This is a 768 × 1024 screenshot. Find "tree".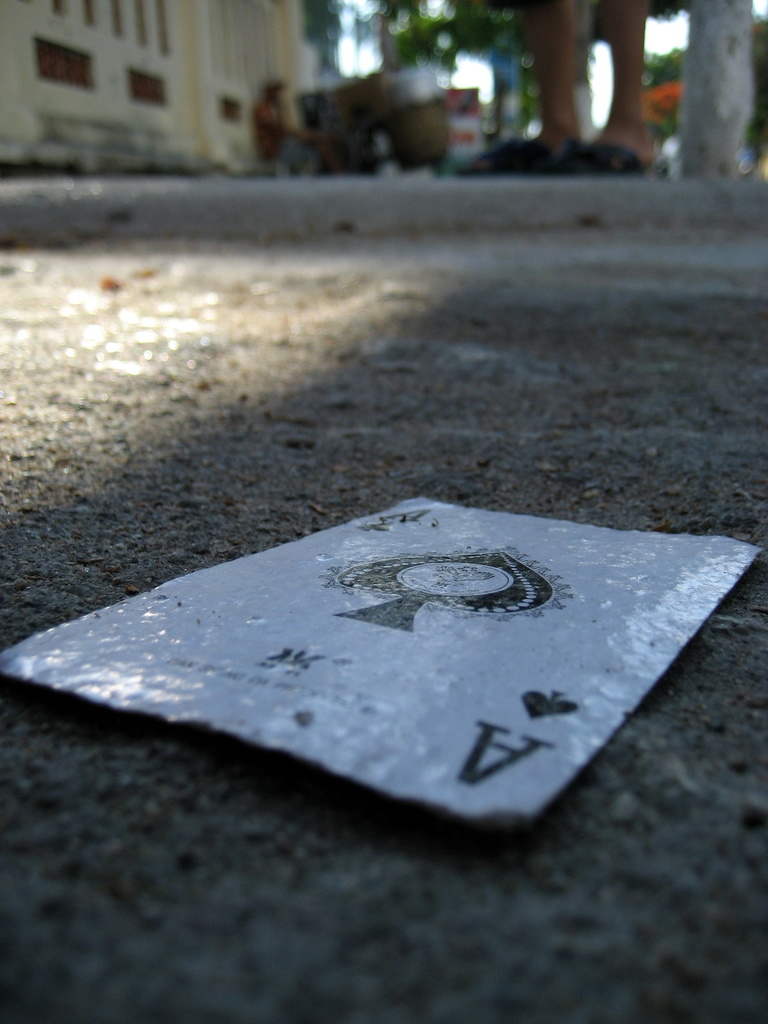
Bounding box: <bbox>348, 0, 458, 80</bbox>.
